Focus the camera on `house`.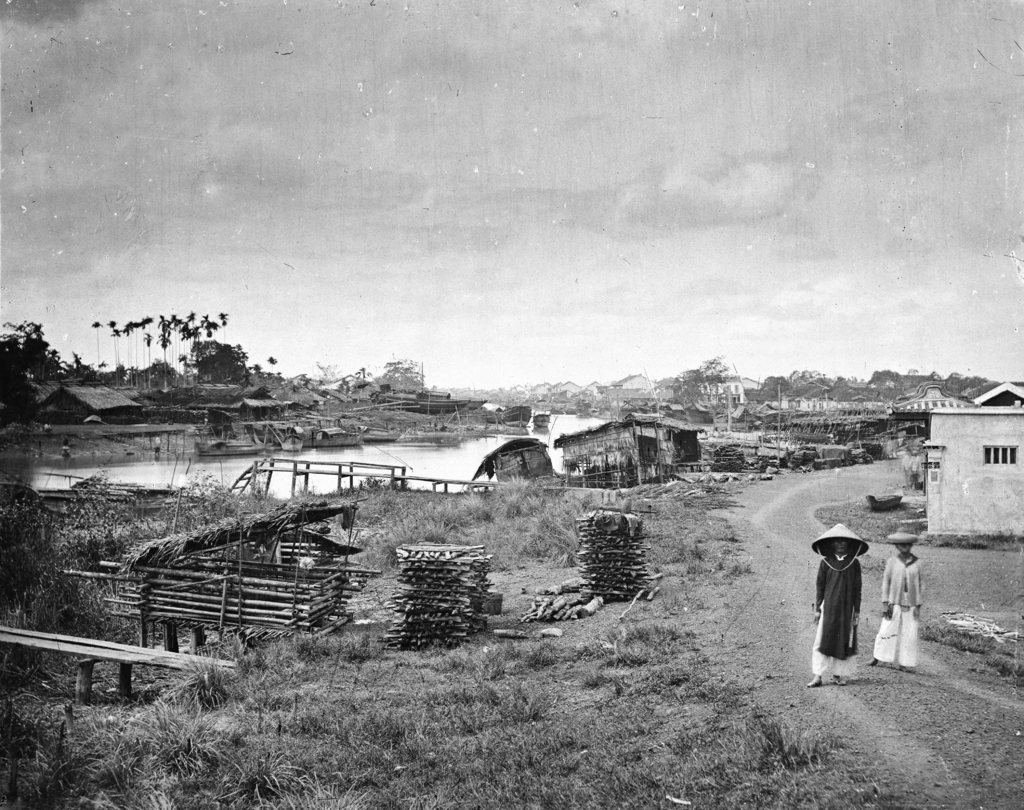
Focus region: left=950, top=370, right=1004, bottom=398.
